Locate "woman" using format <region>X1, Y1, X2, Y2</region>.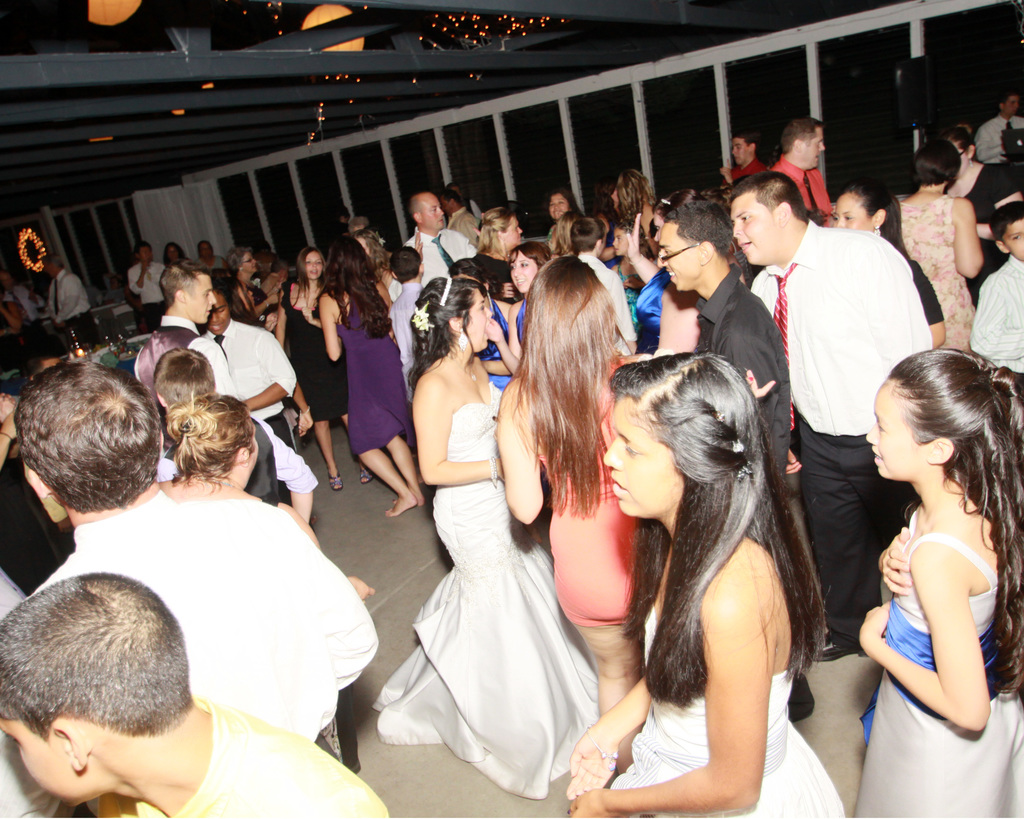
<region>472, 204, 526, 301</region>.
